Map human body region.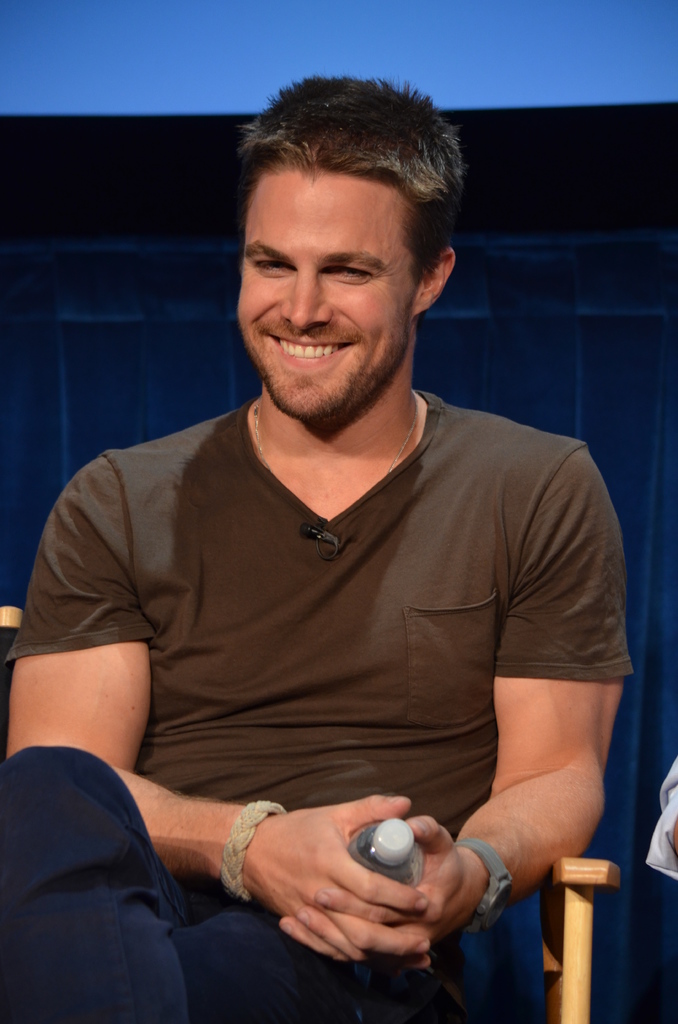
Mapped to Rect(0, 74, 638, 1023).
